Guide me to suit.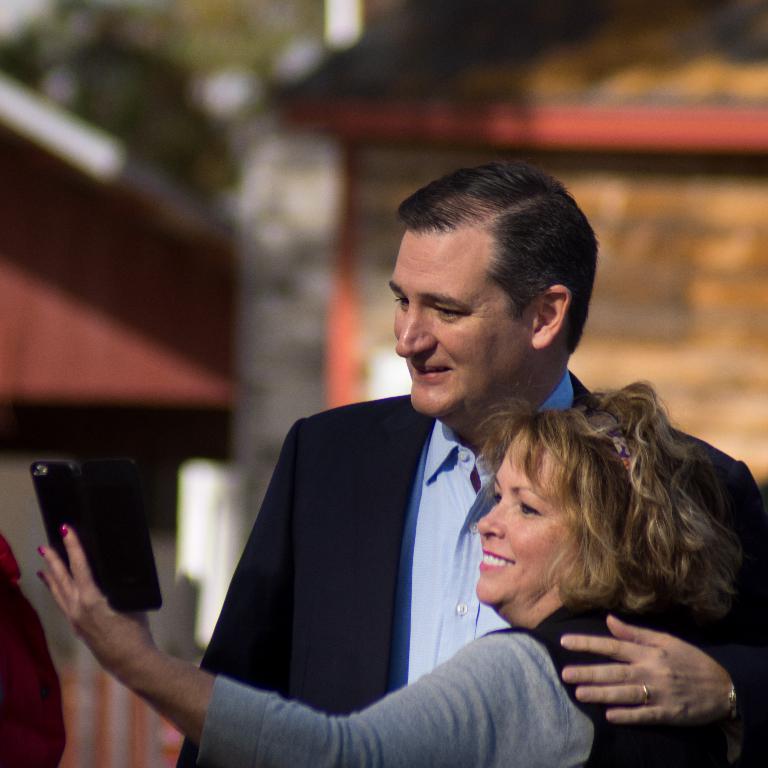
Guidance: (171,358,767,767).
